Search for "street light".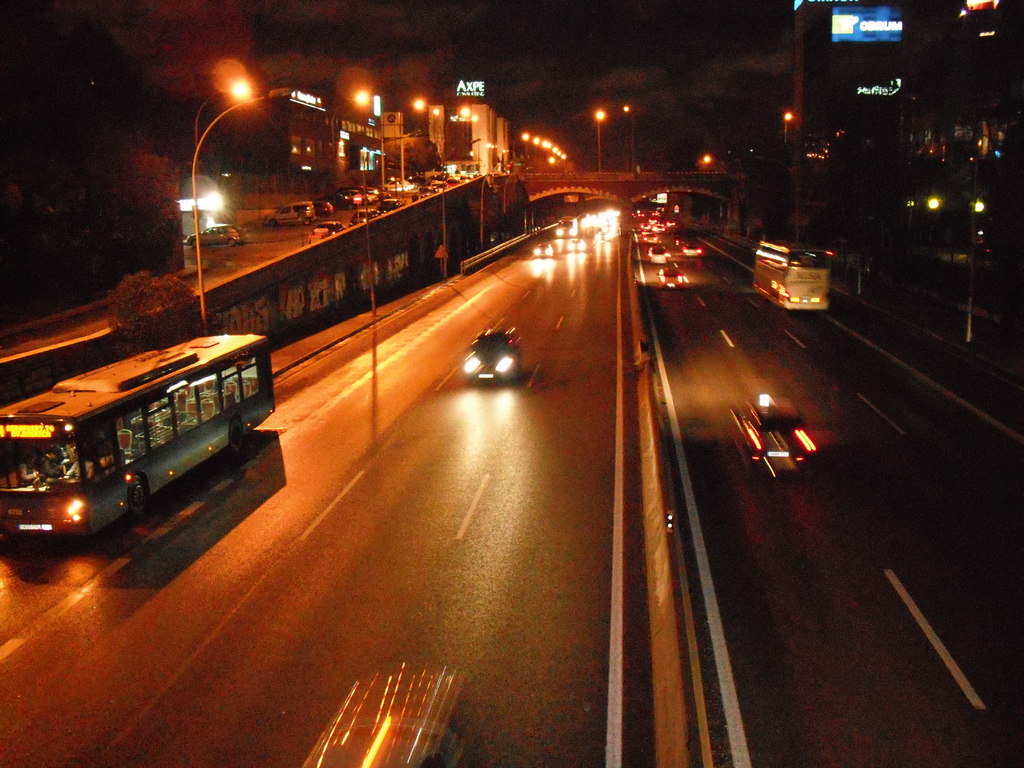
Found at bbox=[621, 103, 635, 172].
